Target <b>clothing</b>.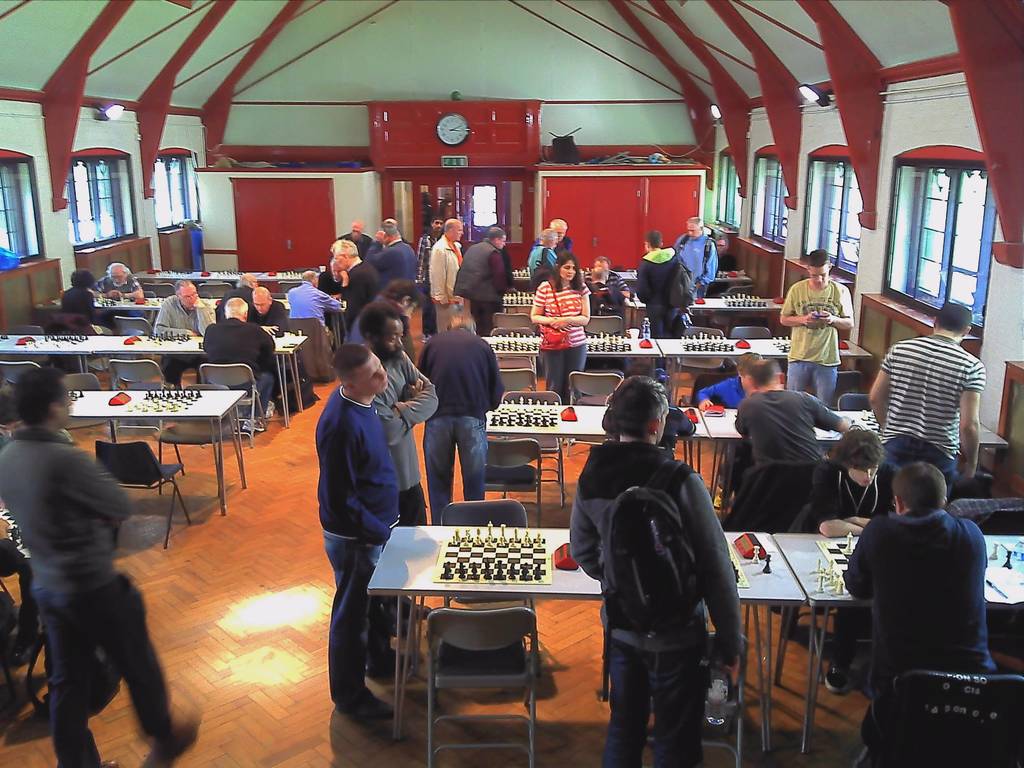
Target region: [left=201, top=317, right=276, bottom=413].
